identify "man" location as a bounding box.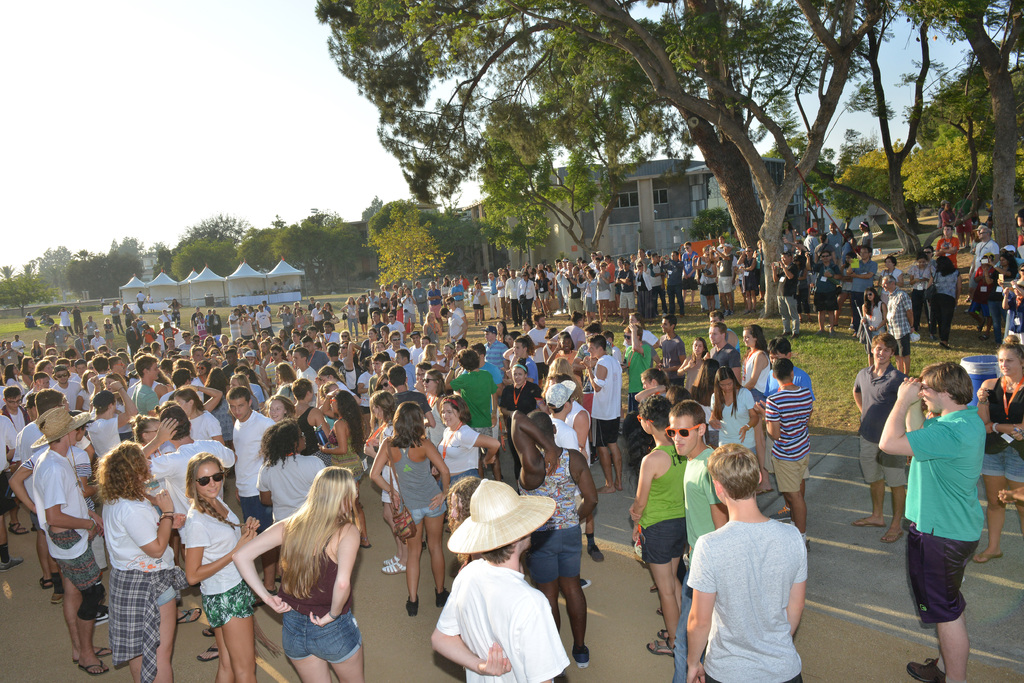
bbox=[952, 191, 973, 246].
